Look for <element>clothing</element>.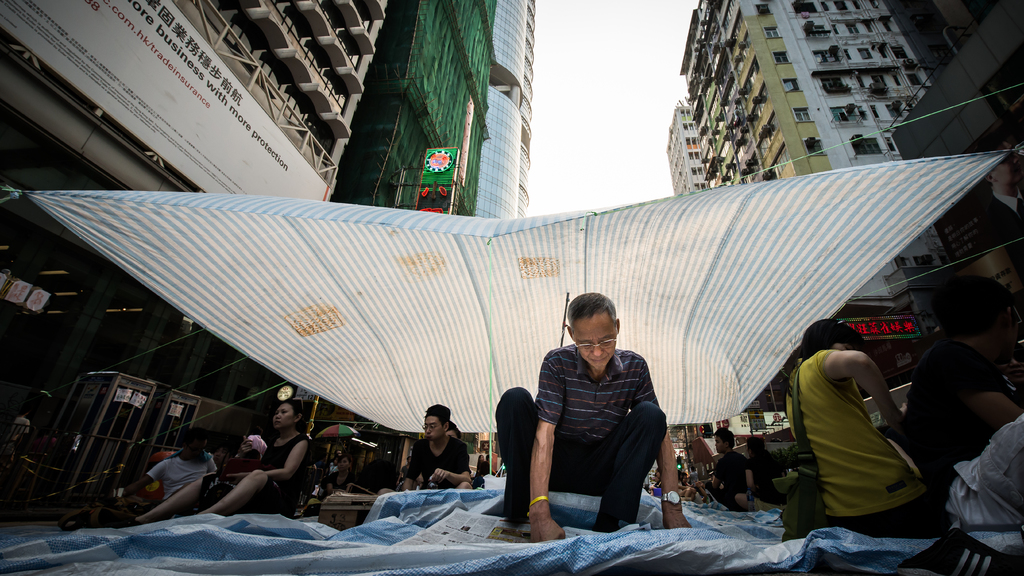
Found: rect(243, 432, 311, 520).
